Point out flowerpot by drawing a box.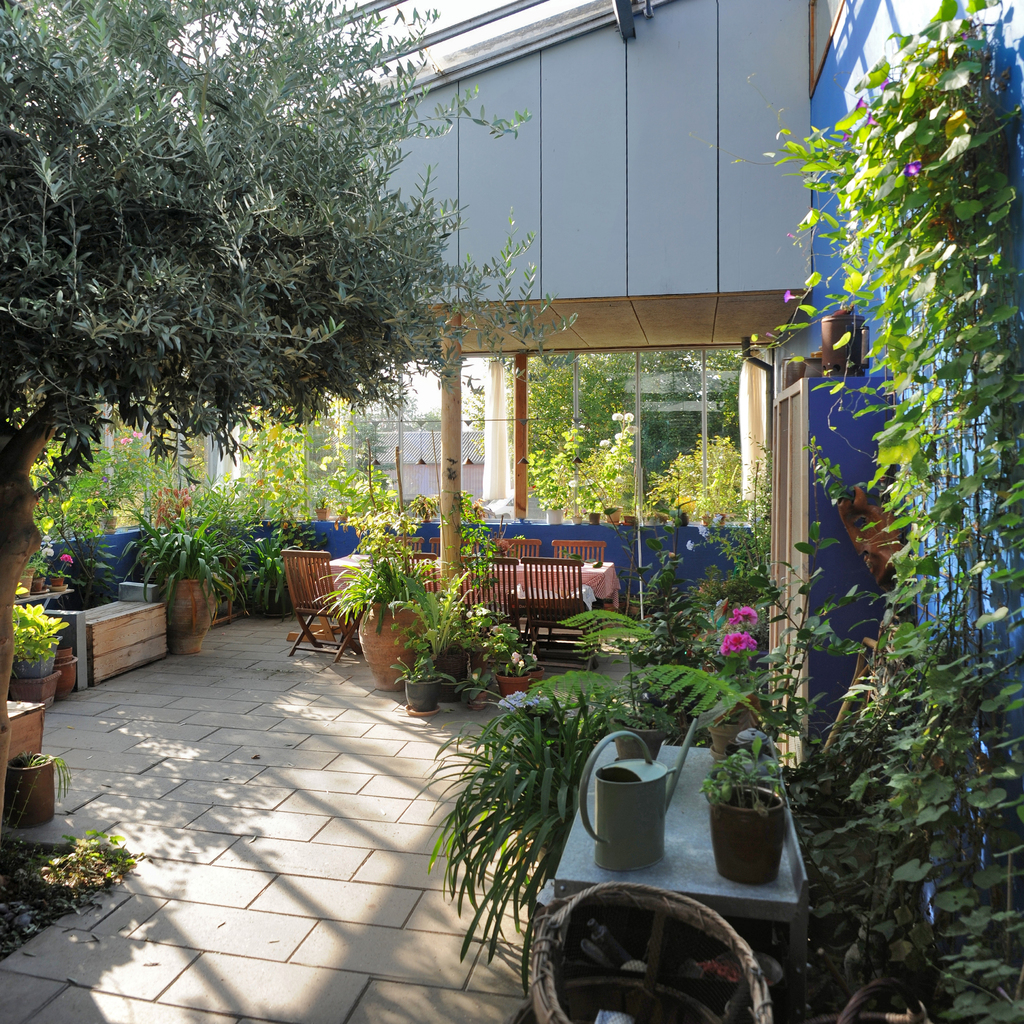
(606, 721, 662, 764).
